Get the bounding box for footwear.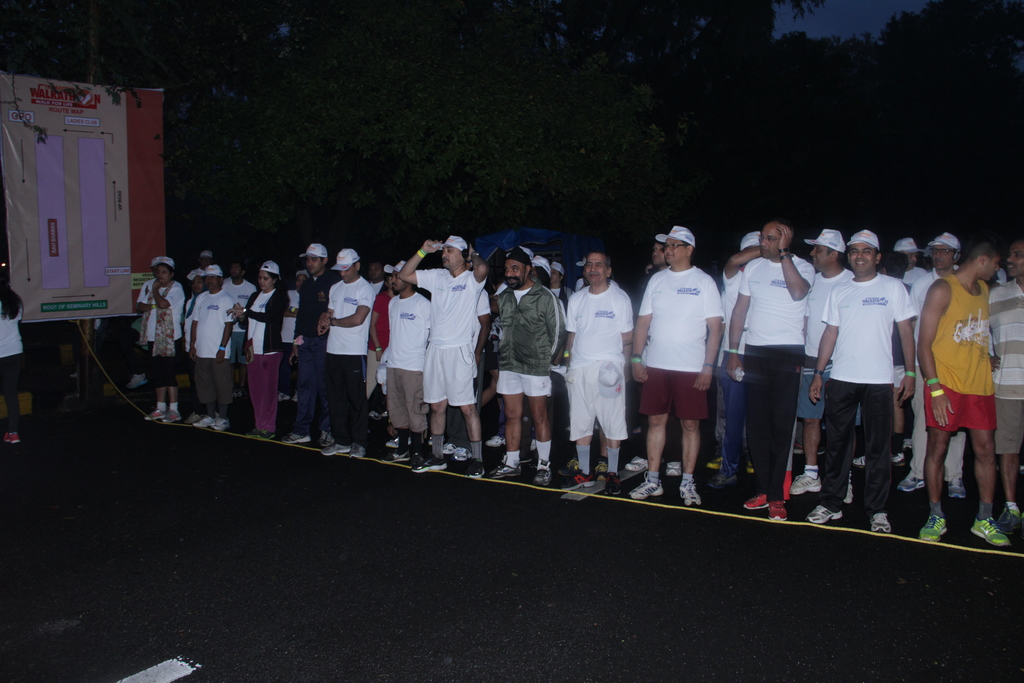
l=191, t=416, r=204, b=425.
